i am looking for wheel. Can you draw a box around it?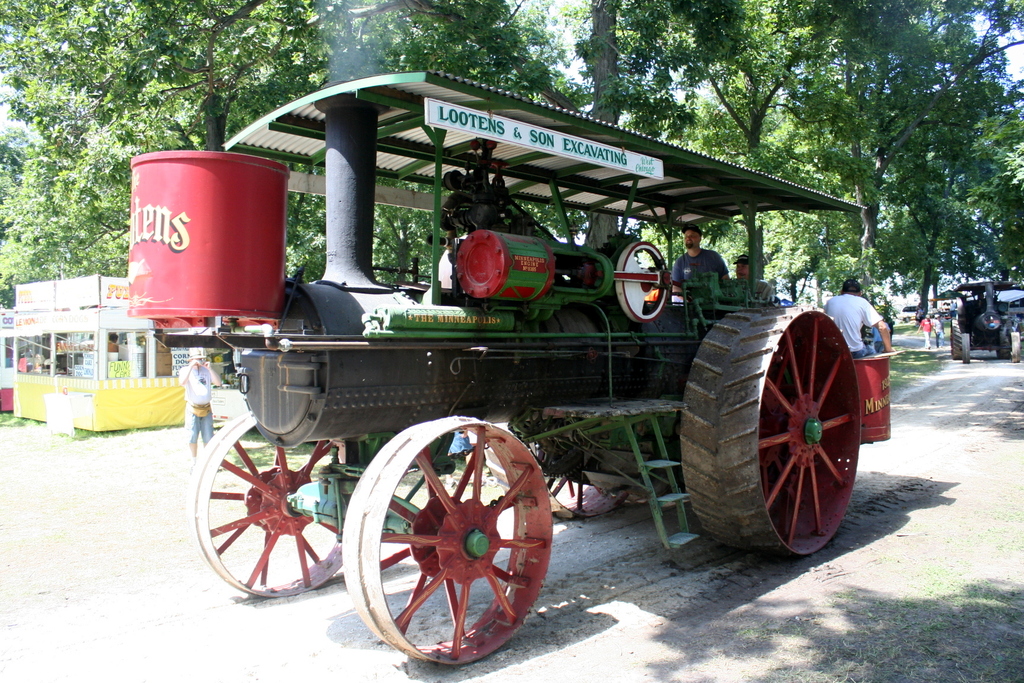
Sure, the bounding box is [left=341, top=415, right=557, bottom=667].
